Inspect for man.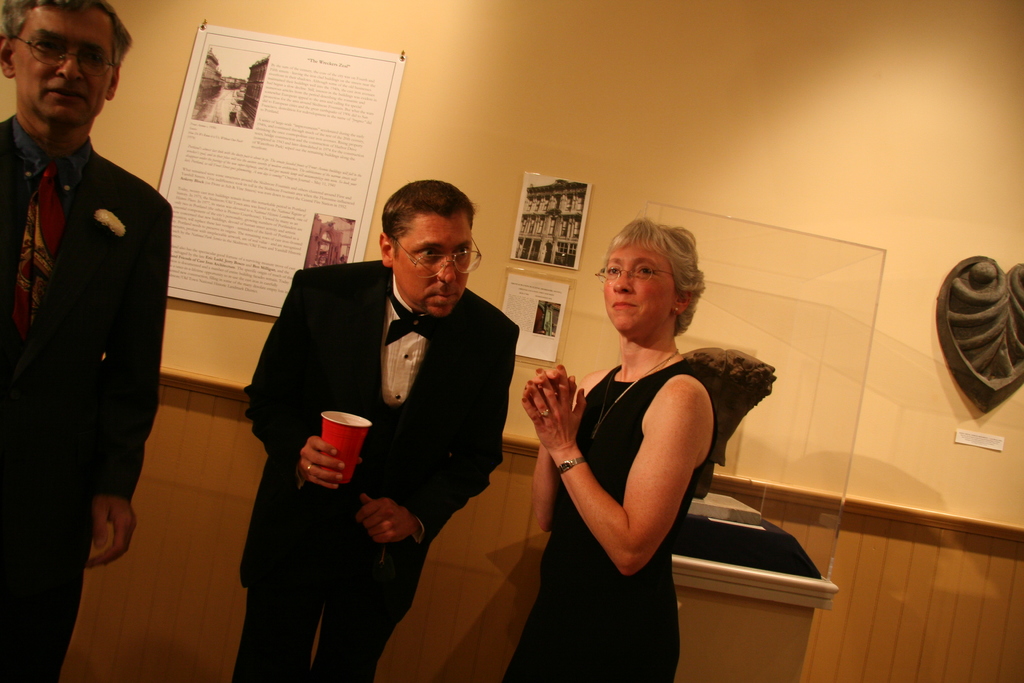
Inspection: l=0, t=0, r=173, b=682.
